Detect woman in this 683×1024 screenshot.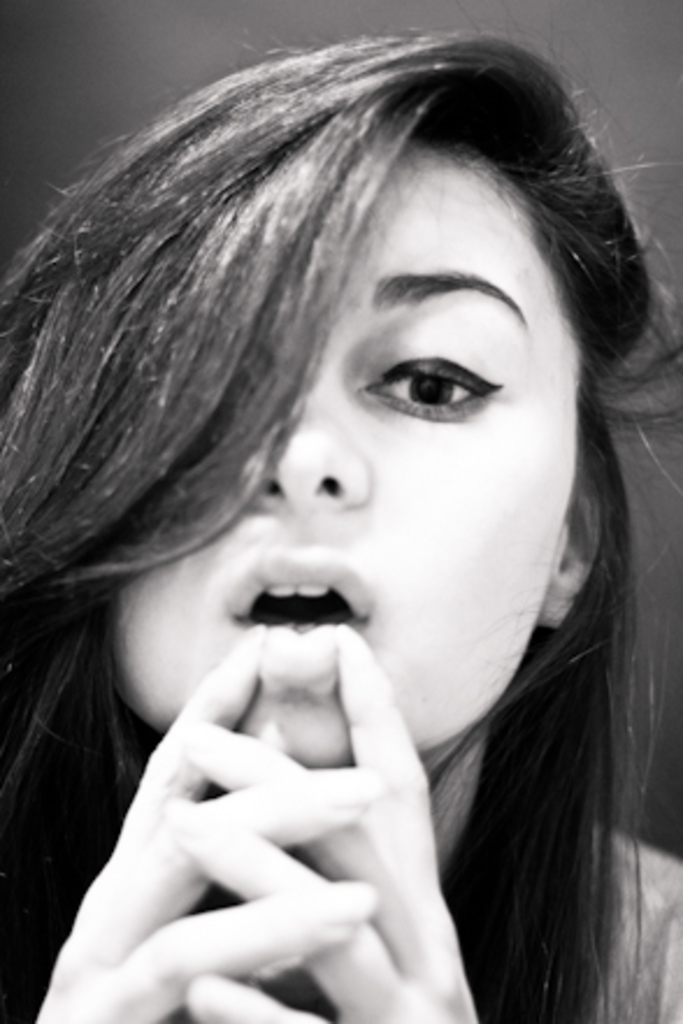
Detection: [7, 100, 653, 1012].
